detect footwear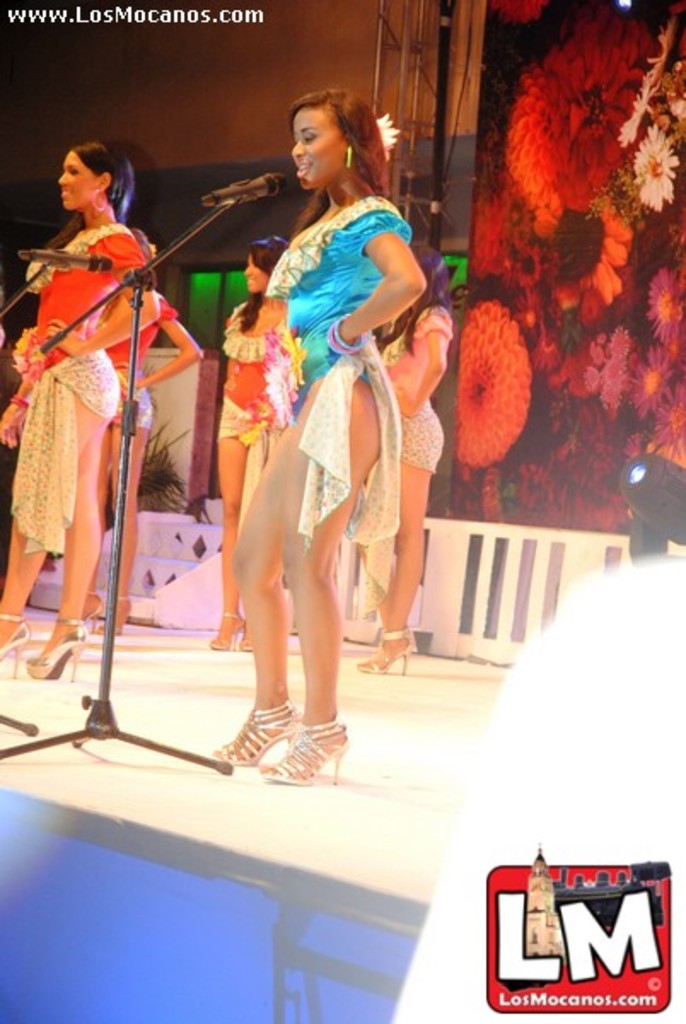
l=217, t=700, r=292, b=770
